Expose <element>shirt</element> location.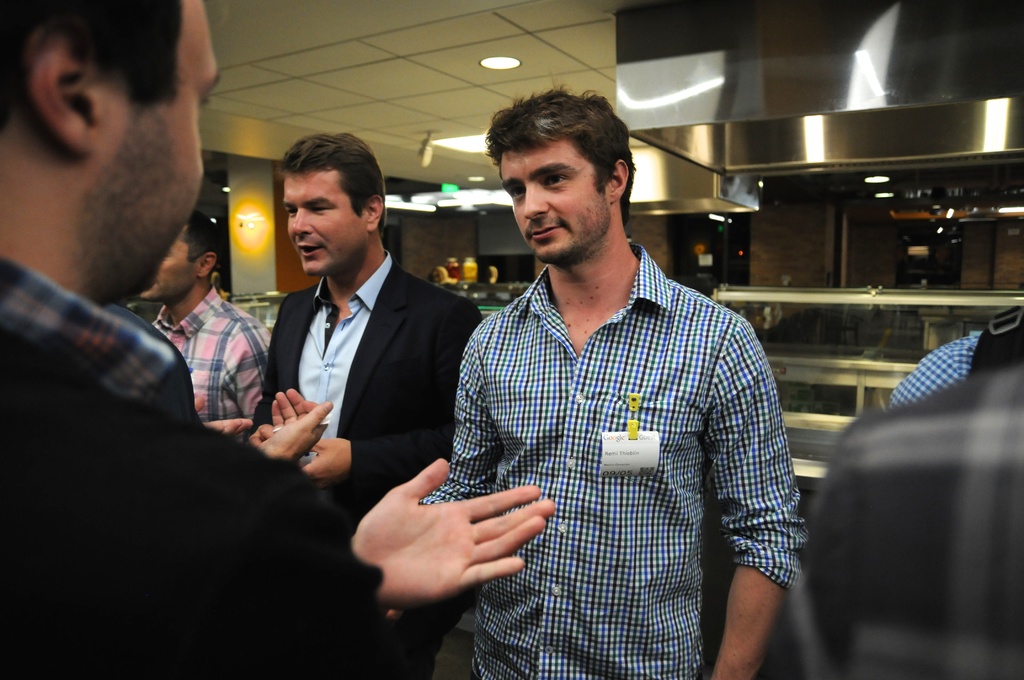
Exposed at (x1=1, y1=256, x2=180, y2=400).
